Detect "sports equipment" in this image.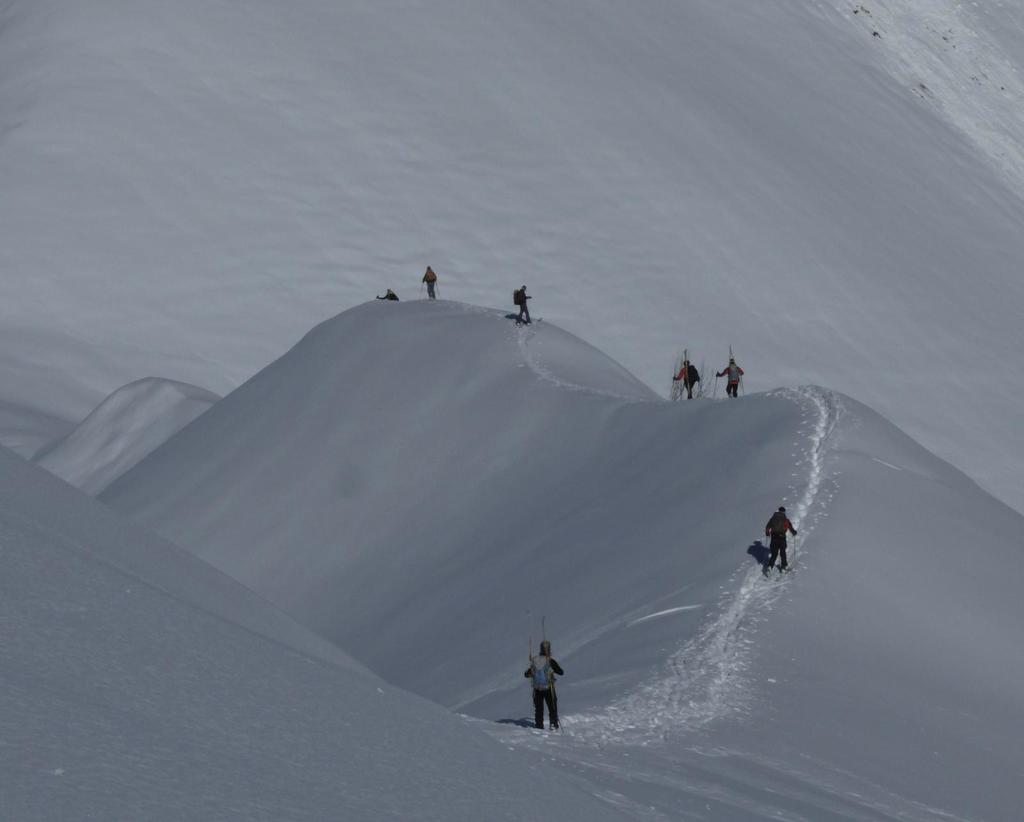
Detection: 548, 722, 563, 729.
